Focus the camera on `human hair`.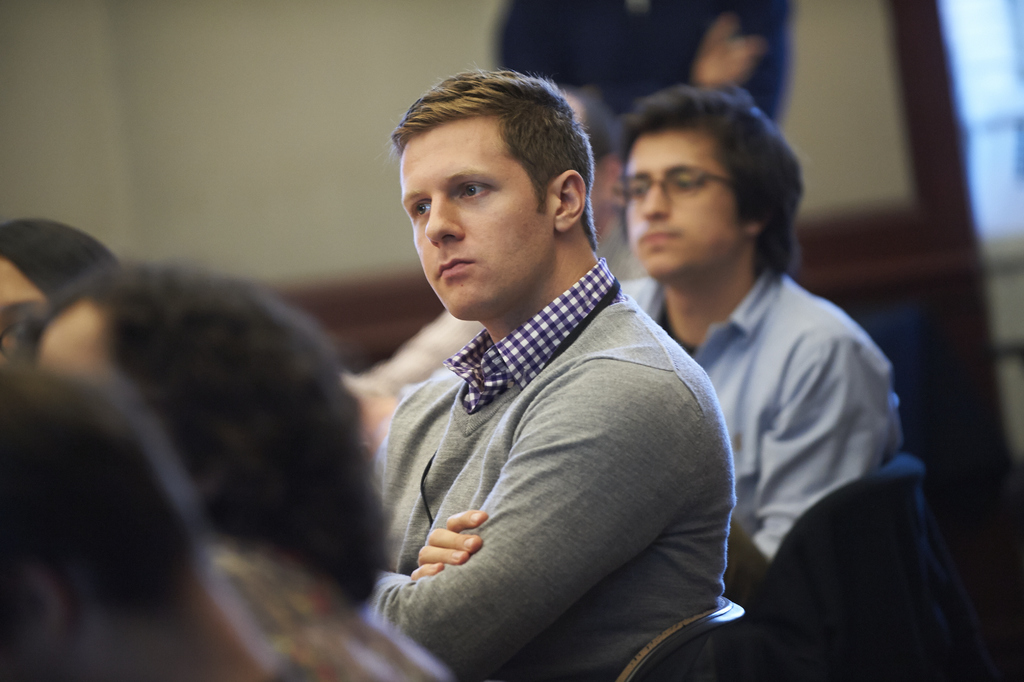
Focus region: [382,65,587,240].
